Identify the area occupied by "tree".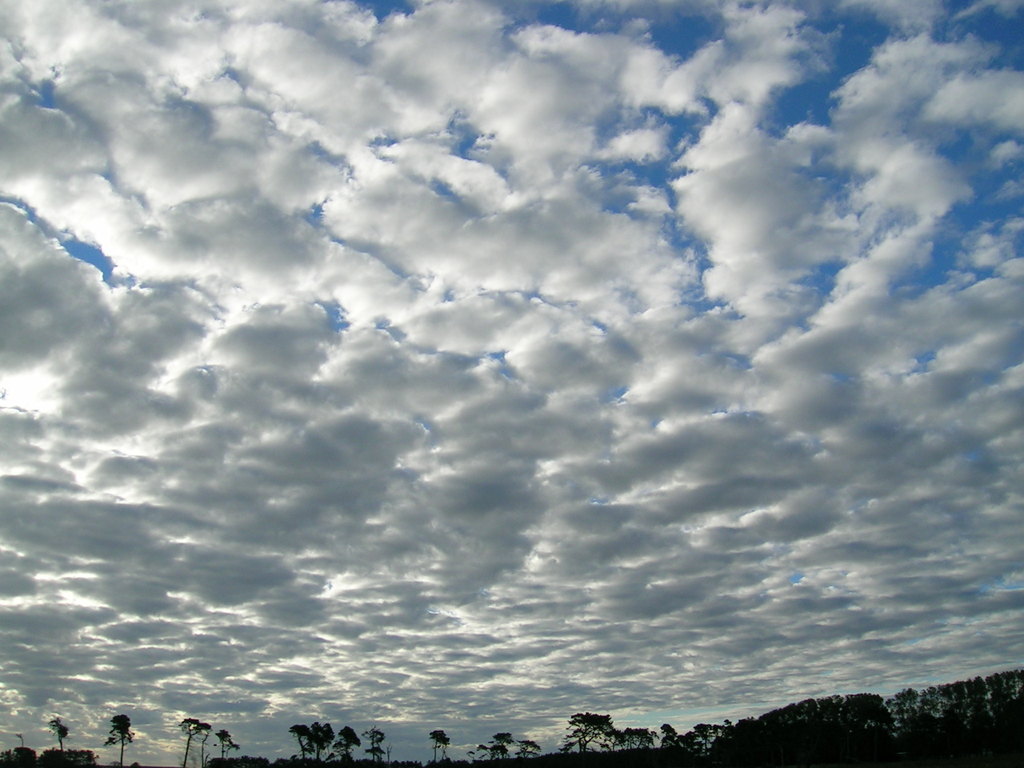
Area: 430 728 450 760.
